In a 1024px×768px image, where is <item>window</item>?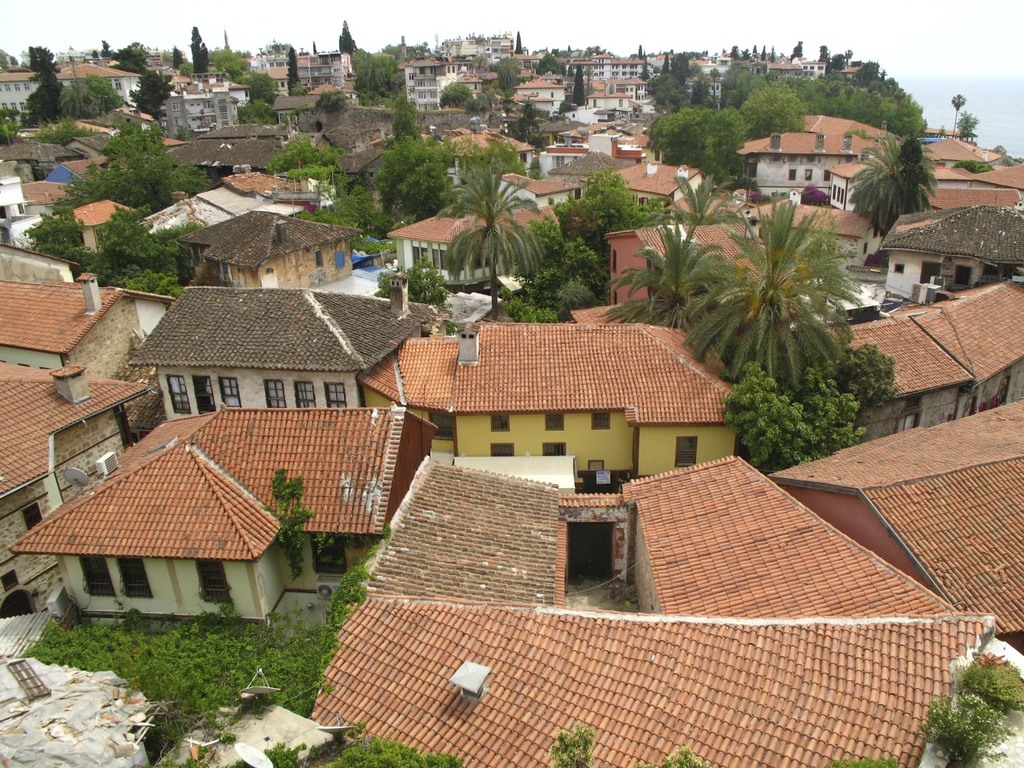
bbox(222, 378, 244, 406).
